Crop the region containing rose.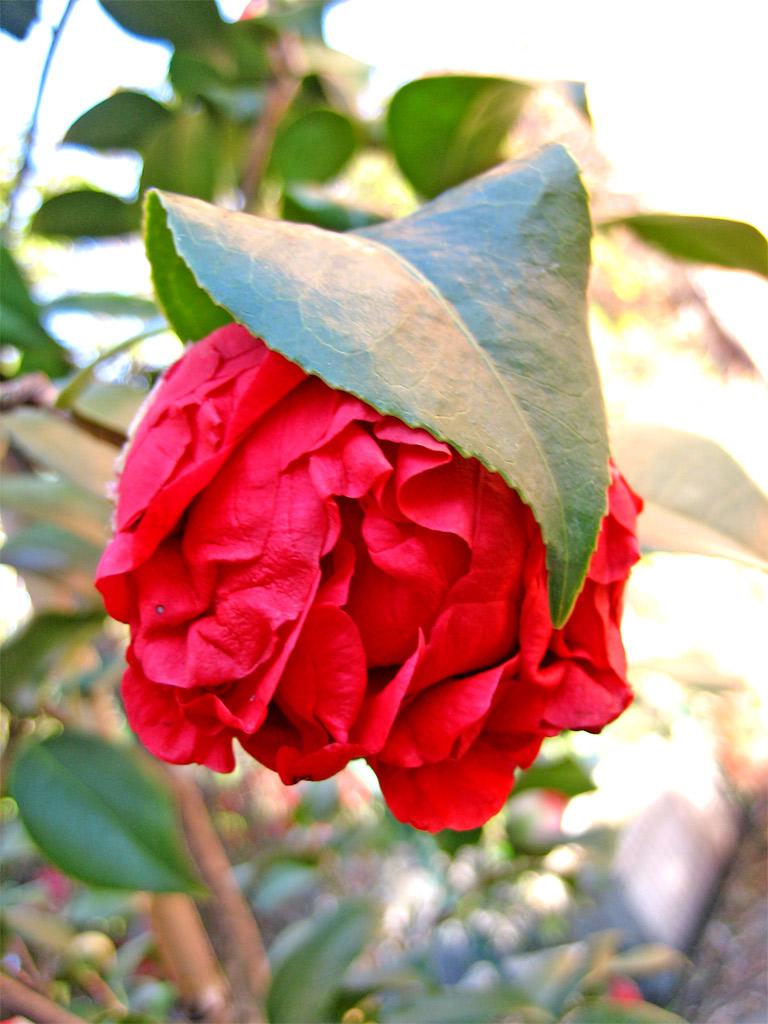
Crop region: rect(91, 313, 645, 835).
